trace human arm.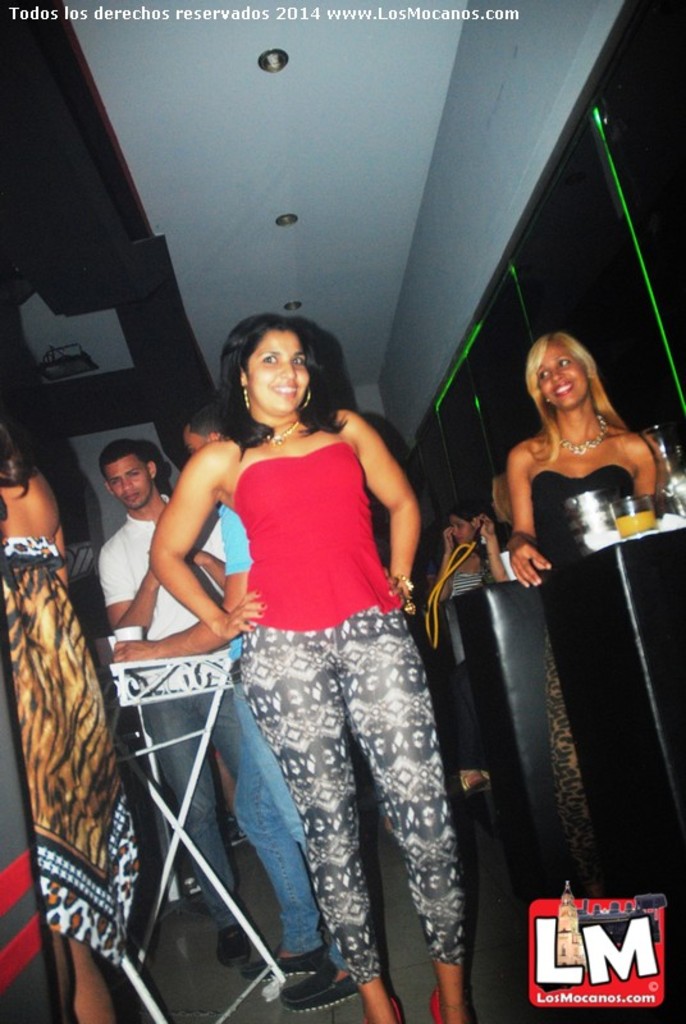
Traced to [102, 527, 166, 645].
